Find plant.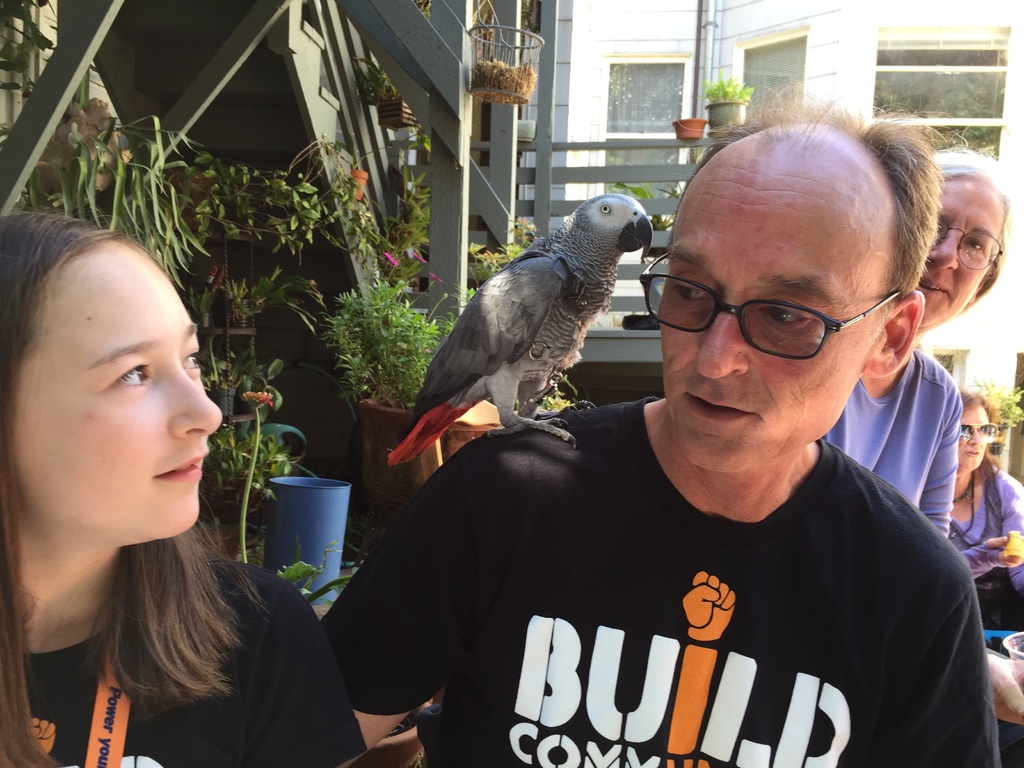
locate(193, 136, 326, 259).
